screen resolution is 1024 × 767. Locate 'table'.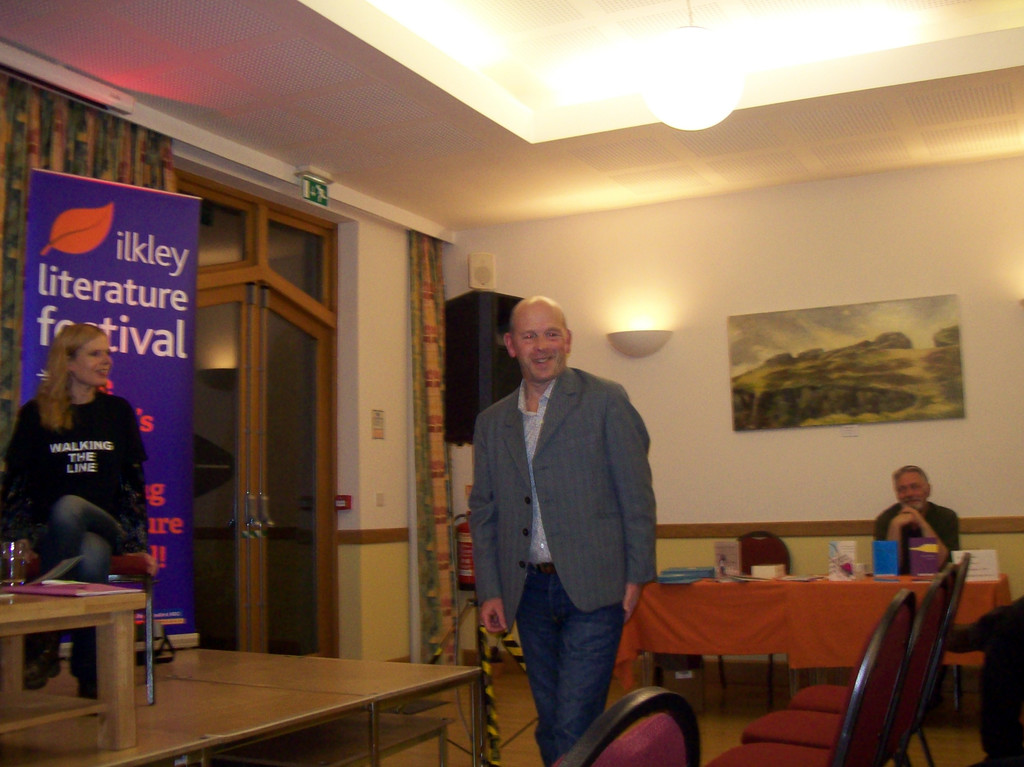
x1=0, y1=576, x2=147, y2=752.
